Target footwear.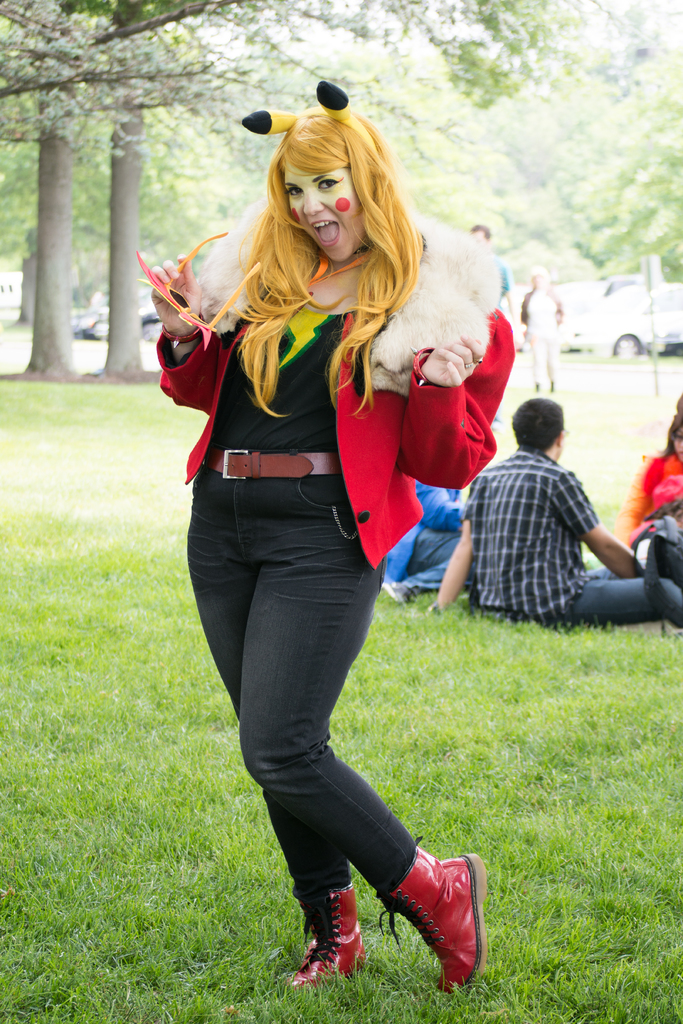
Target region: <region>382, 859, 486, 993</region>.
